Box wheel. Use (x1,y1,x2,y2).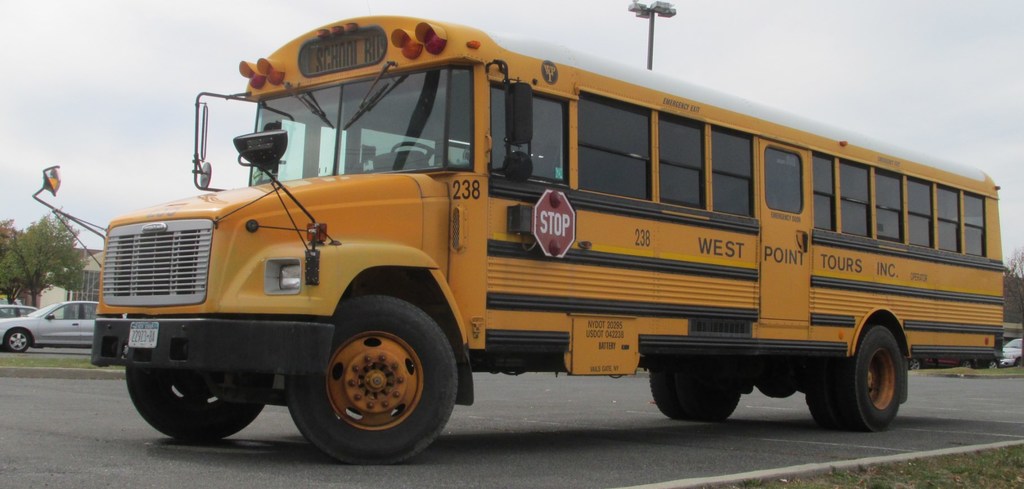
(806,381,840,422).
